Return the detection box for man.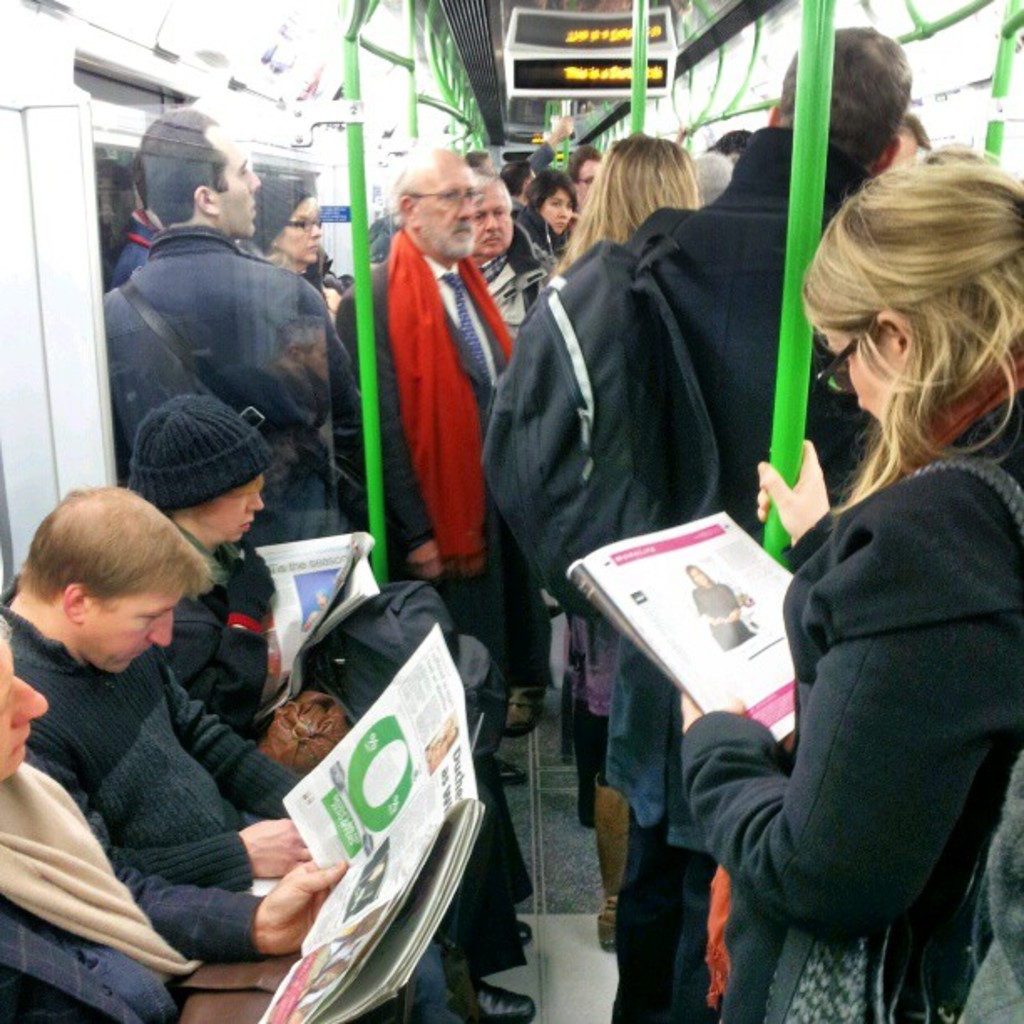
select_region(561, 141, 604, 202).
